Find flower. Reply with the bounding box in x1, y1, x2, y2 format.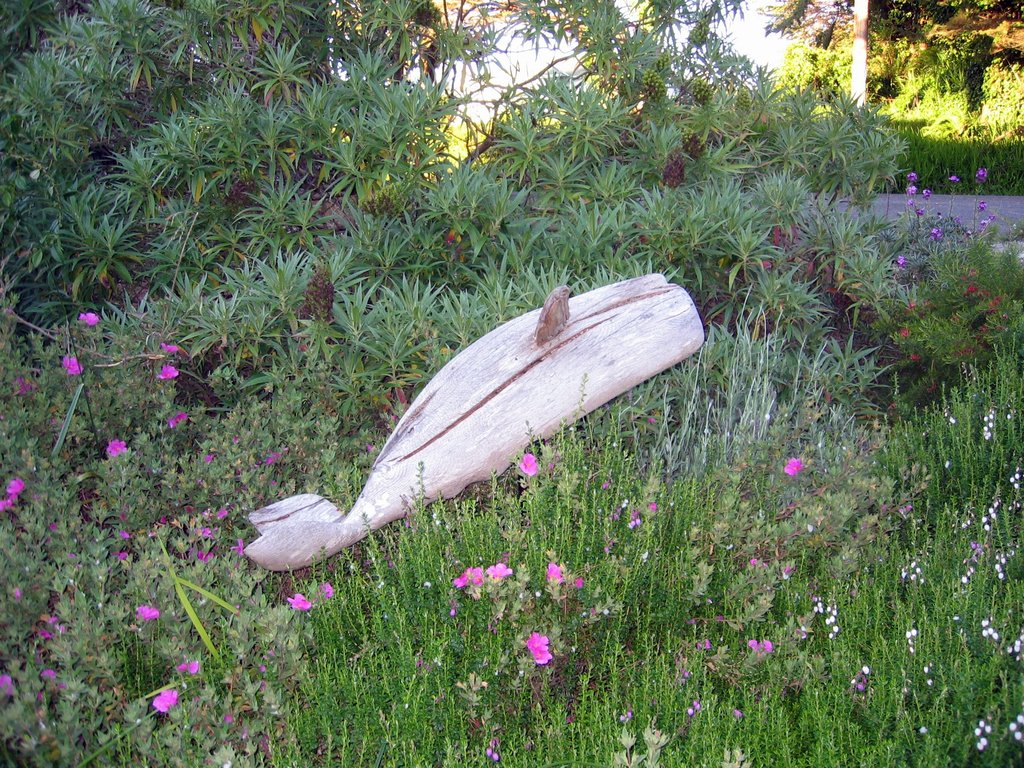
490, 564, 514, 579.
